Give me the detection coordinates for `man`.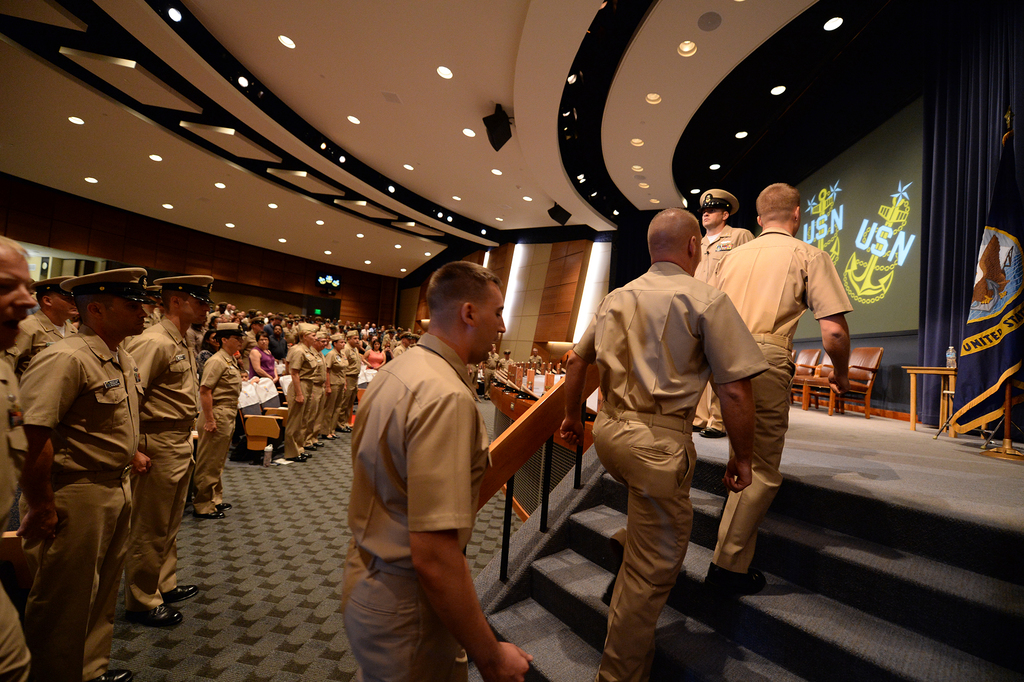
bbox=[531, 345, 543, 366].
